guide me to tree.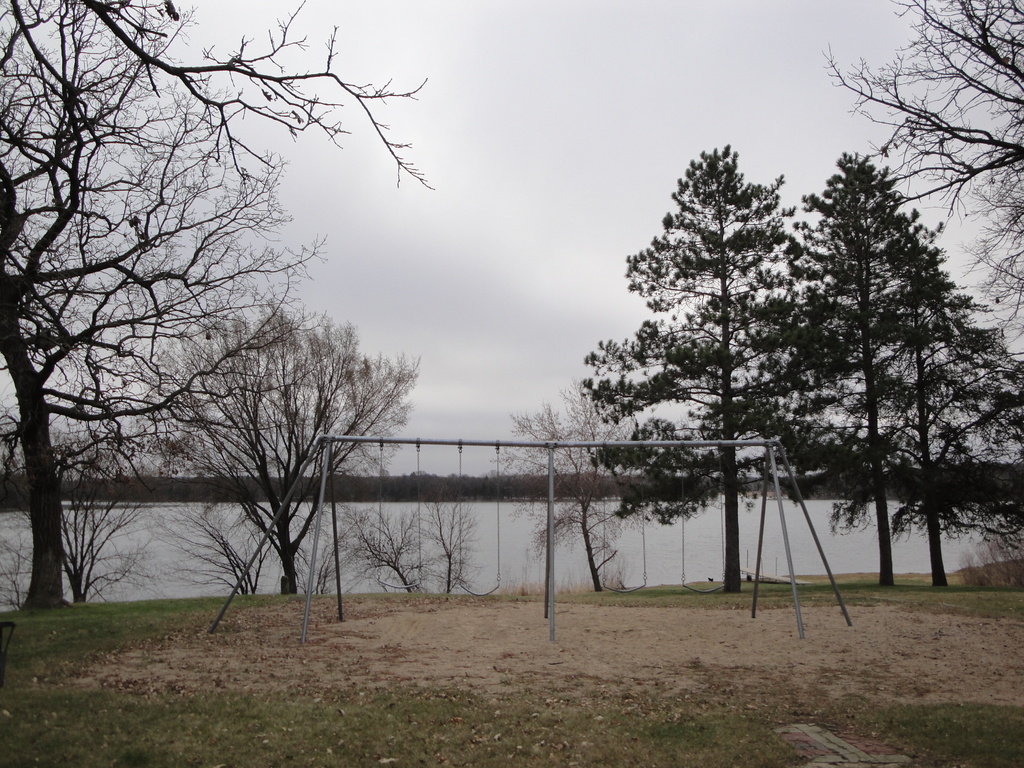
Guidance: 867,223,1023,585.
